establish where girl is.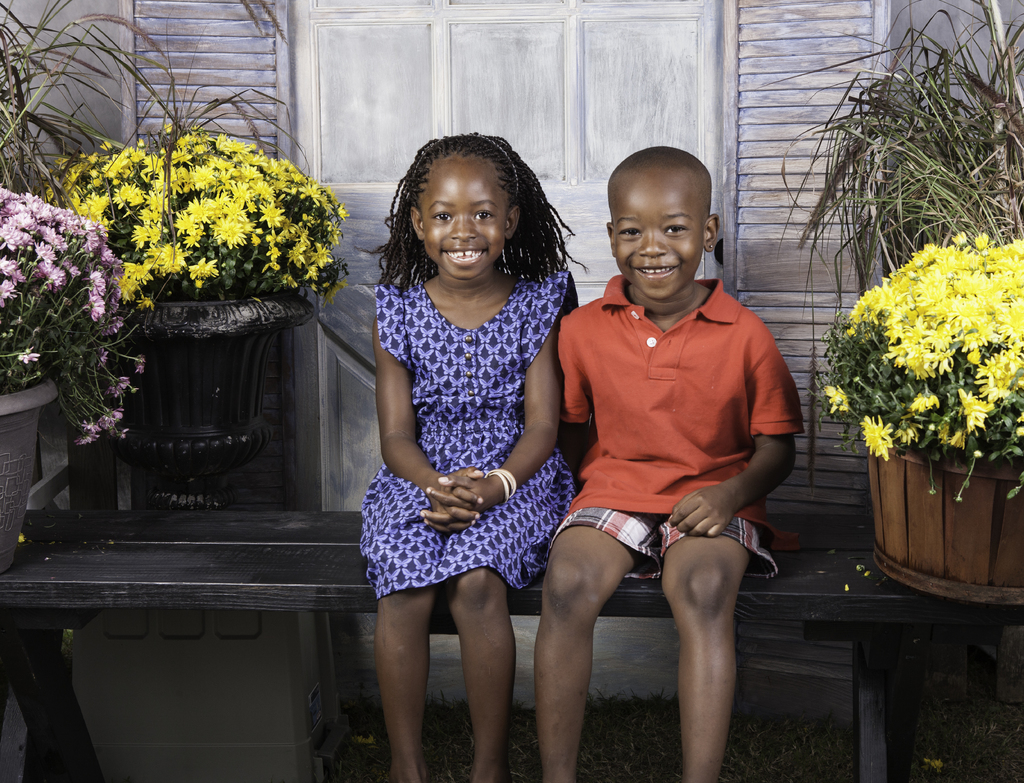
Established at (x1=358, y1=127, x2=582, y2=782).
